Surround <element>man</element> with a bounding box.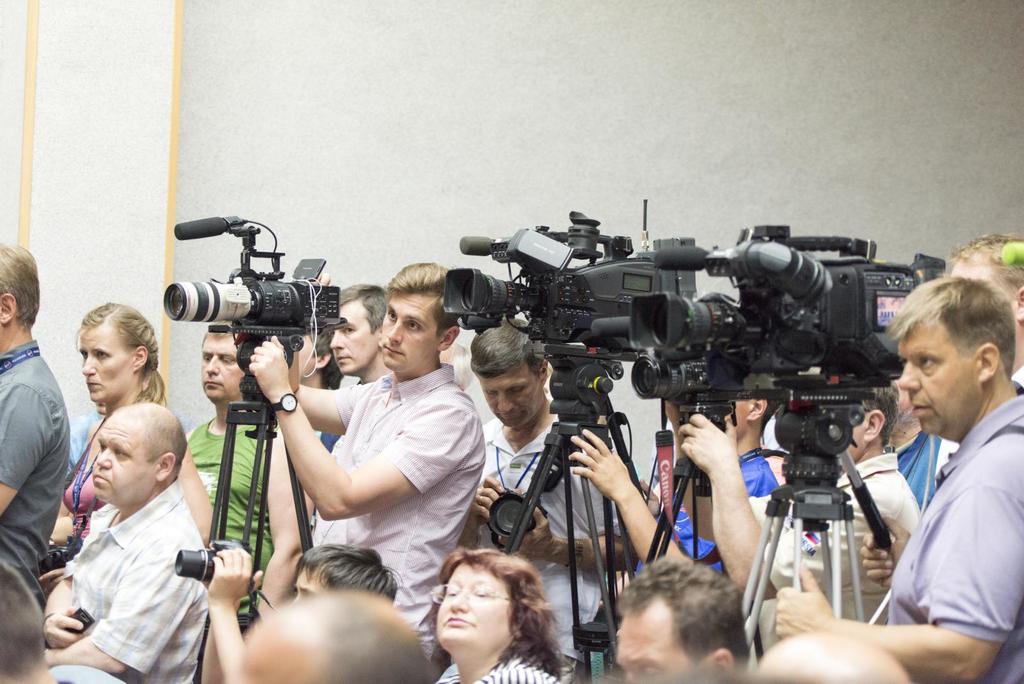
pyautogui.locateOnScreen(0, 240, 68, 589).
